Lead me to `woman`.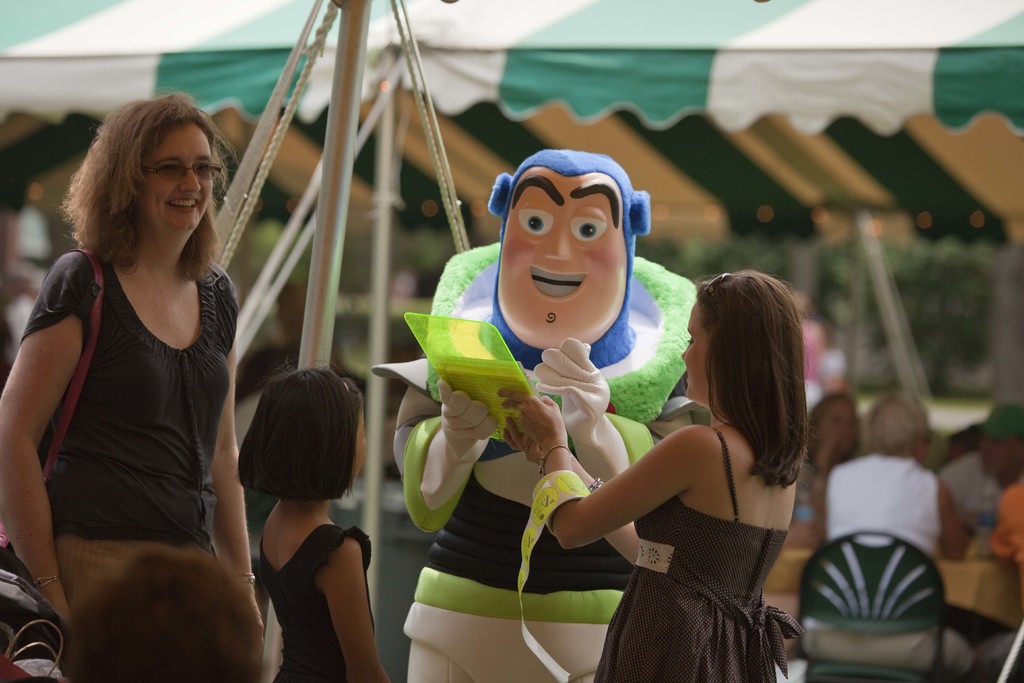
Lead to [787, 381, 866, 550].
